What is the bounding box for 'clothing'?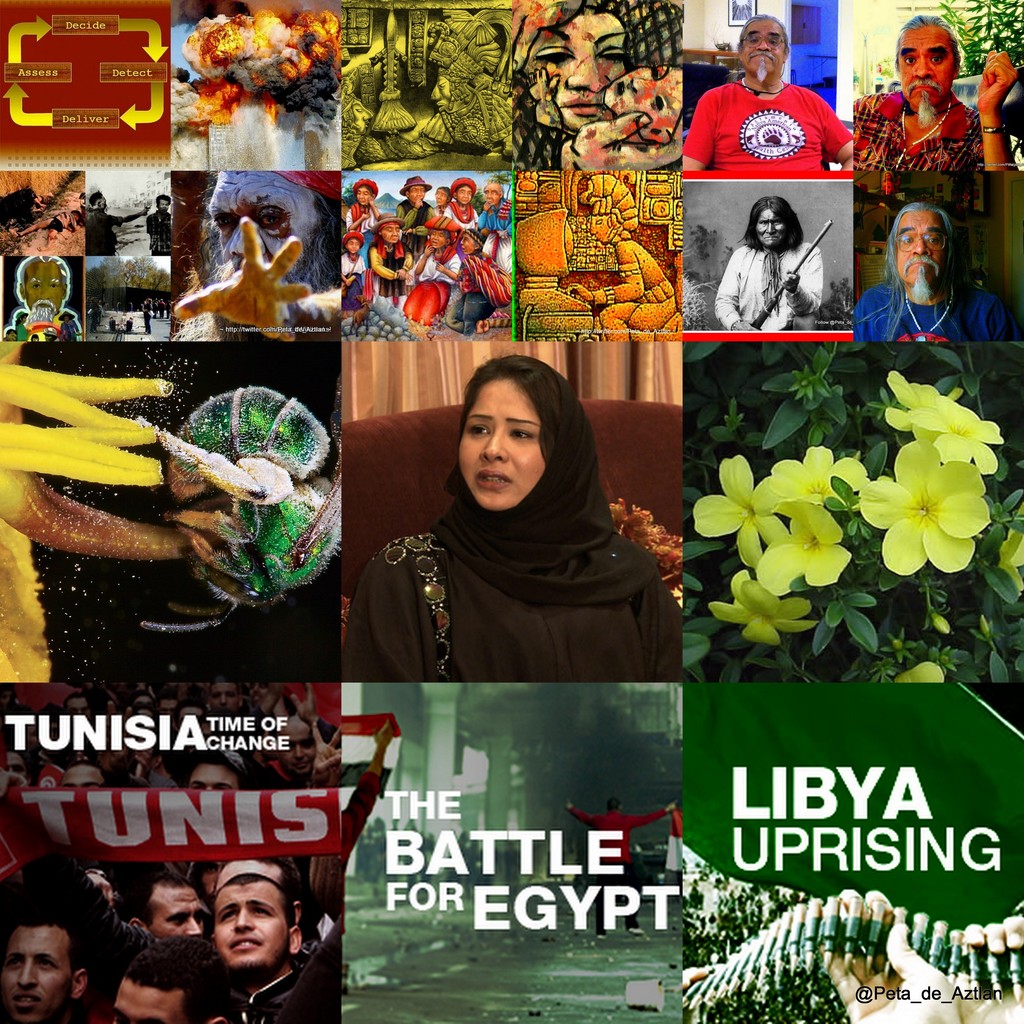
[346,430,693,698].
